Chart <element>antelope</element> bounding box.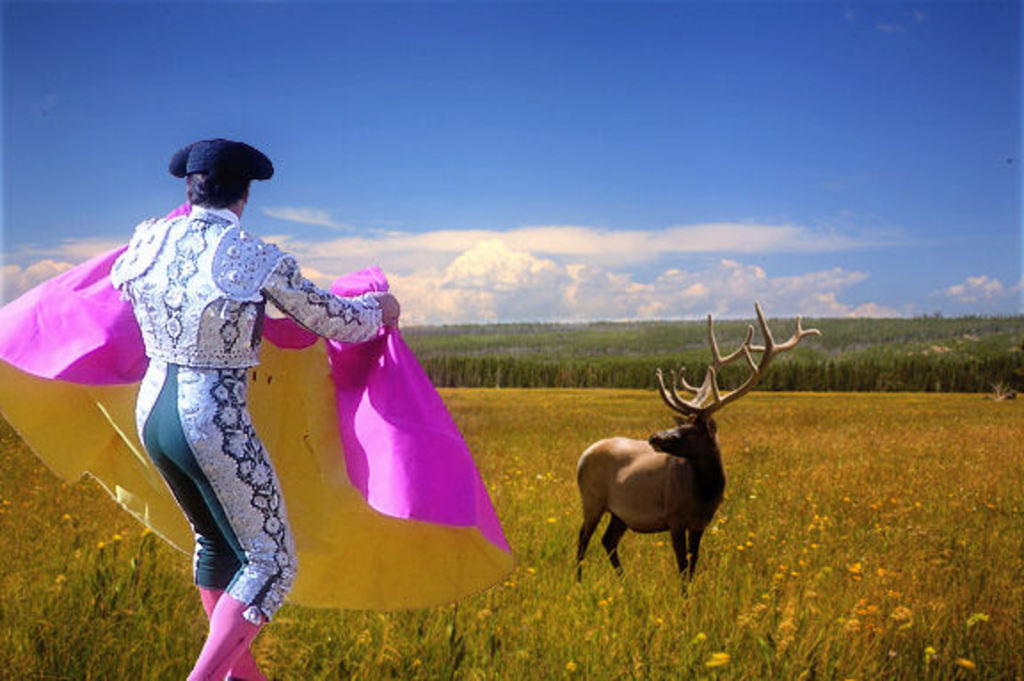
Charted: (x1=574, y1=302, x2=818, y2=594).
